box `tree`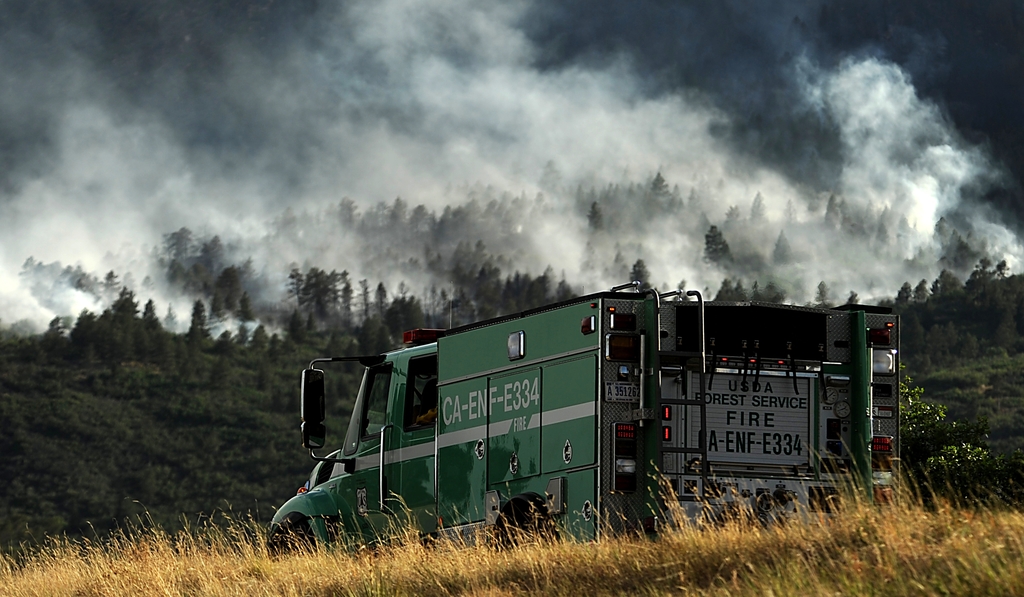
rect(275, 266, 342, 332)
